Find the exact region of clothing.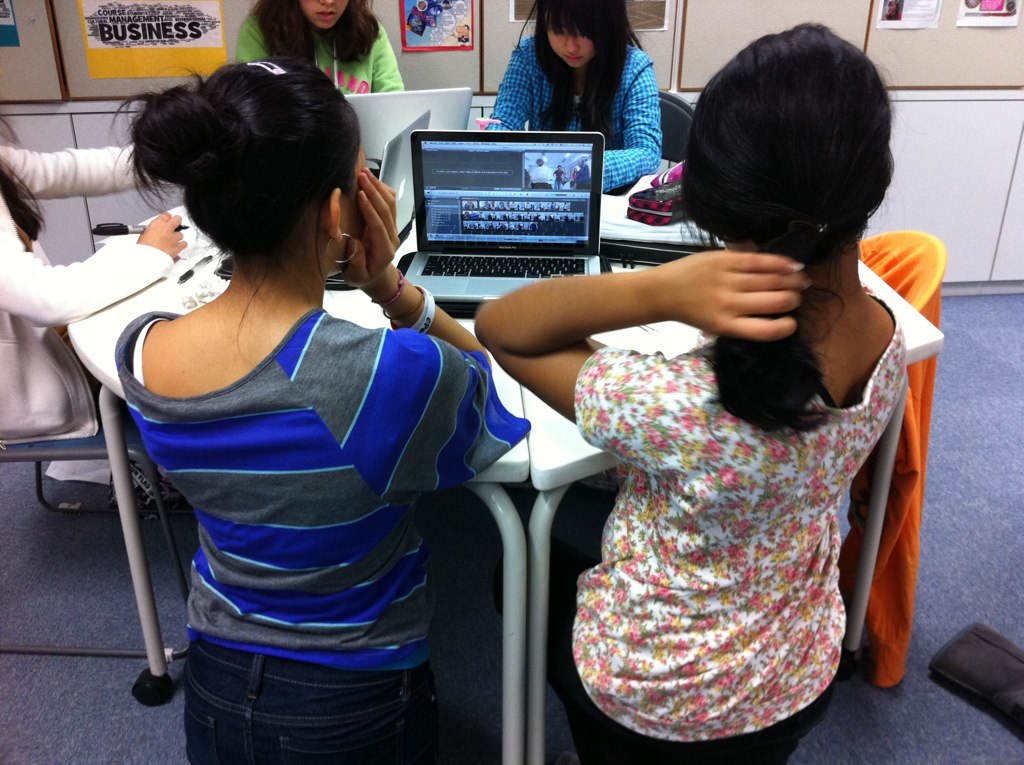
Exact region: {"x1": 527, "y1": 162, "x2": 554, "y2": 194}.
